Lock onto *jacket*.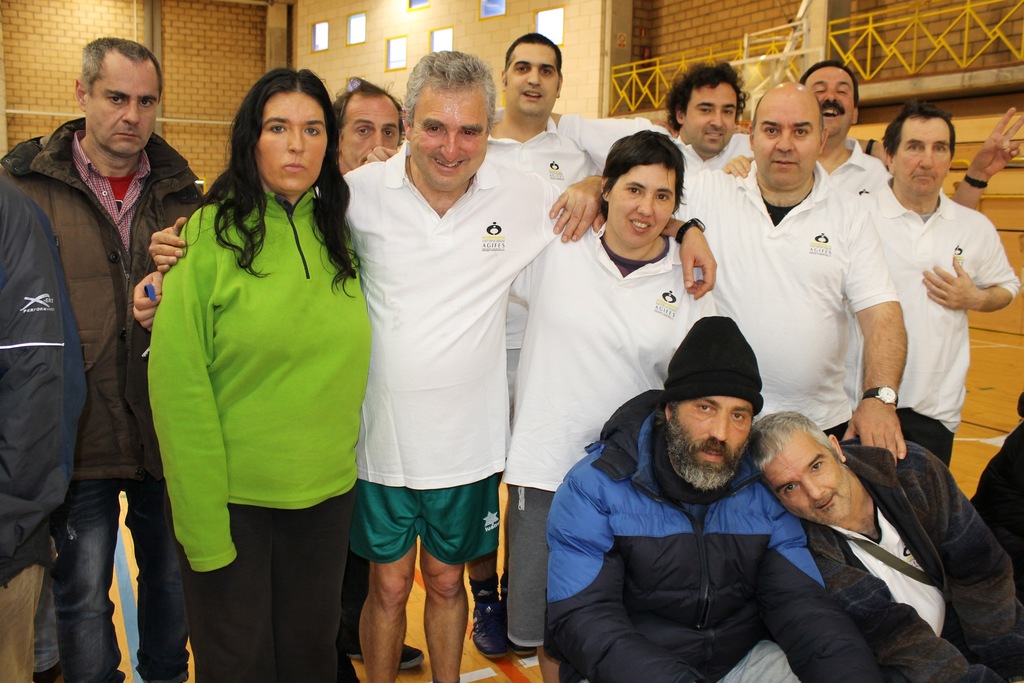
Locked: (x1=0, y1=173, x2=94, y2=563).
